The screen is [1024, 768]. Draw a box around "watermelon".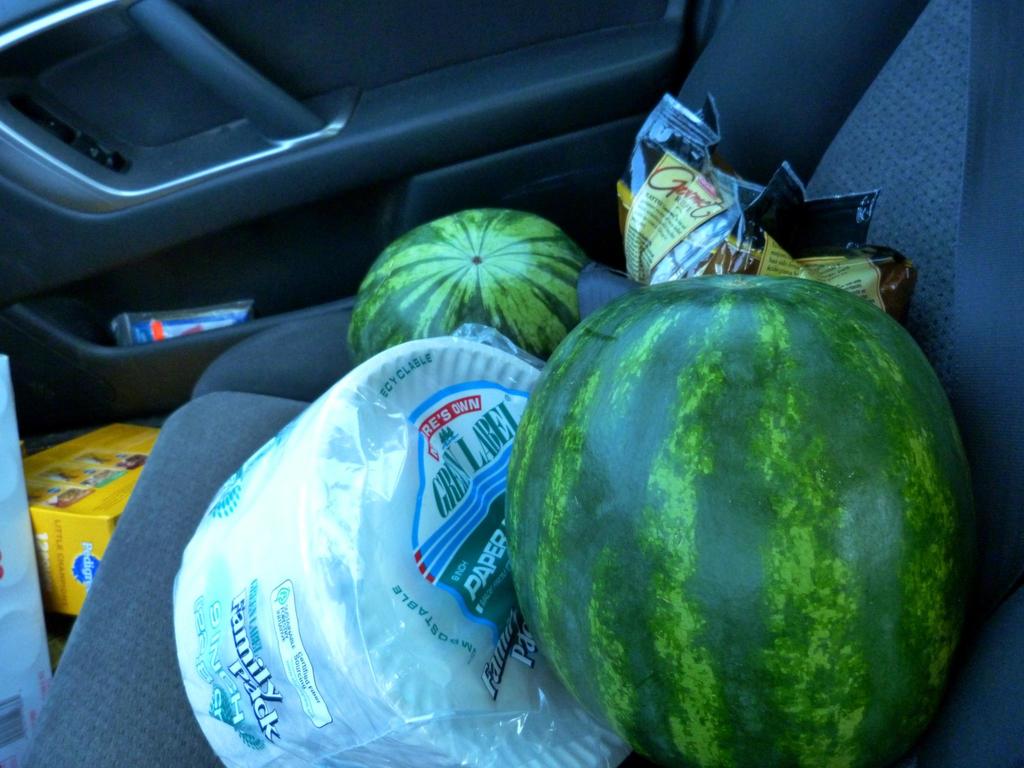
[500,277,996,767].
